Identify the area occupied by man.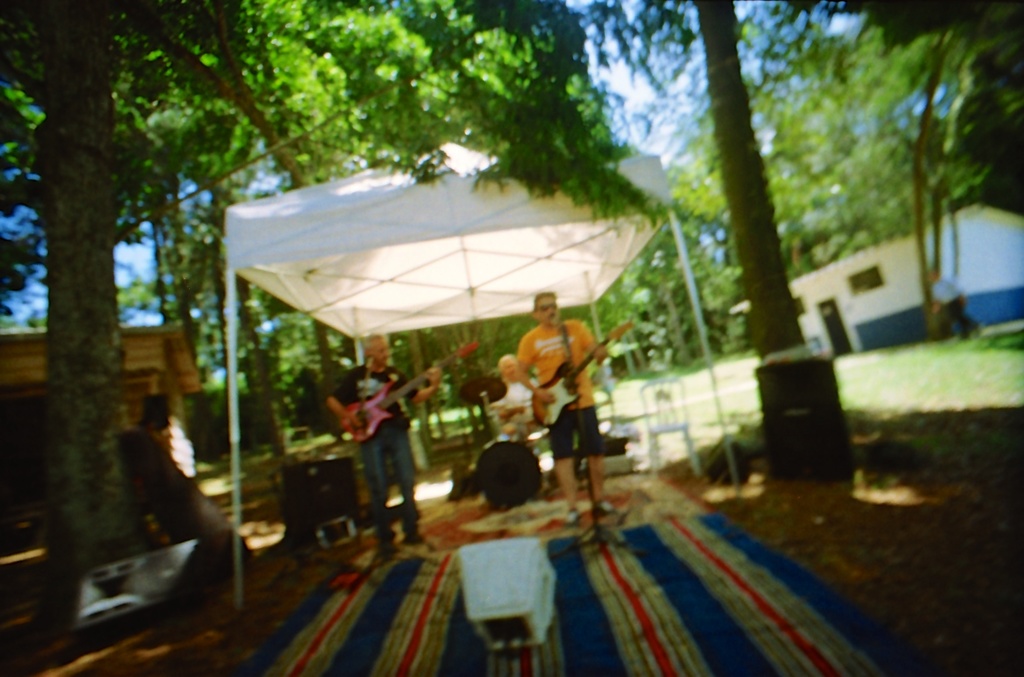
Area: bbox=(498, 287, 622, 507).
